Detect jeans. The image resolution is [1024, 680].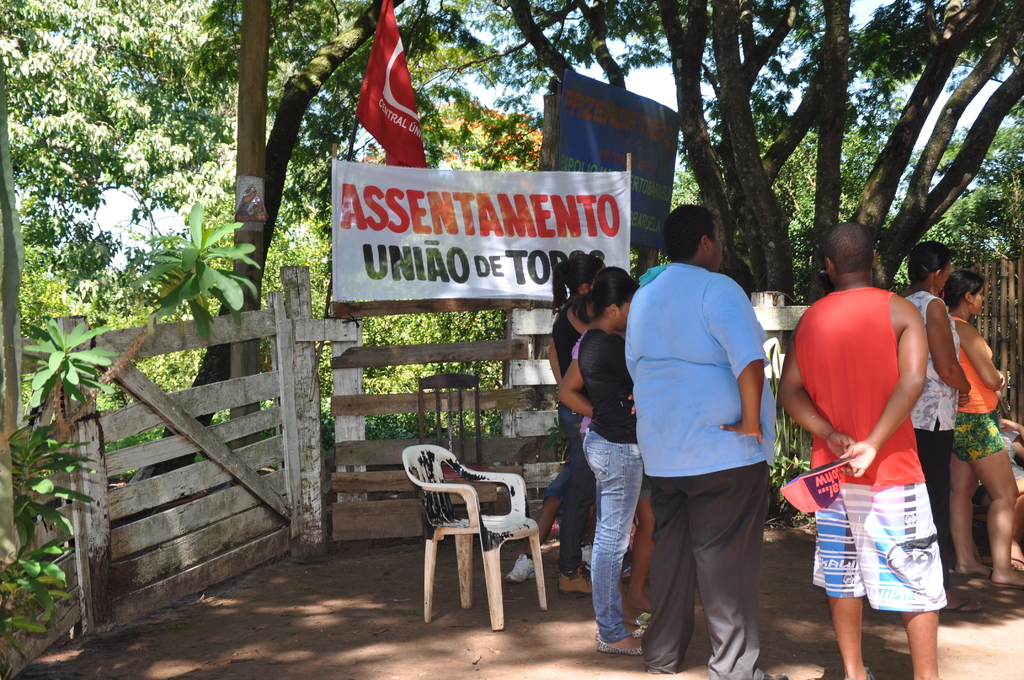
580, 429, 643, 639.
